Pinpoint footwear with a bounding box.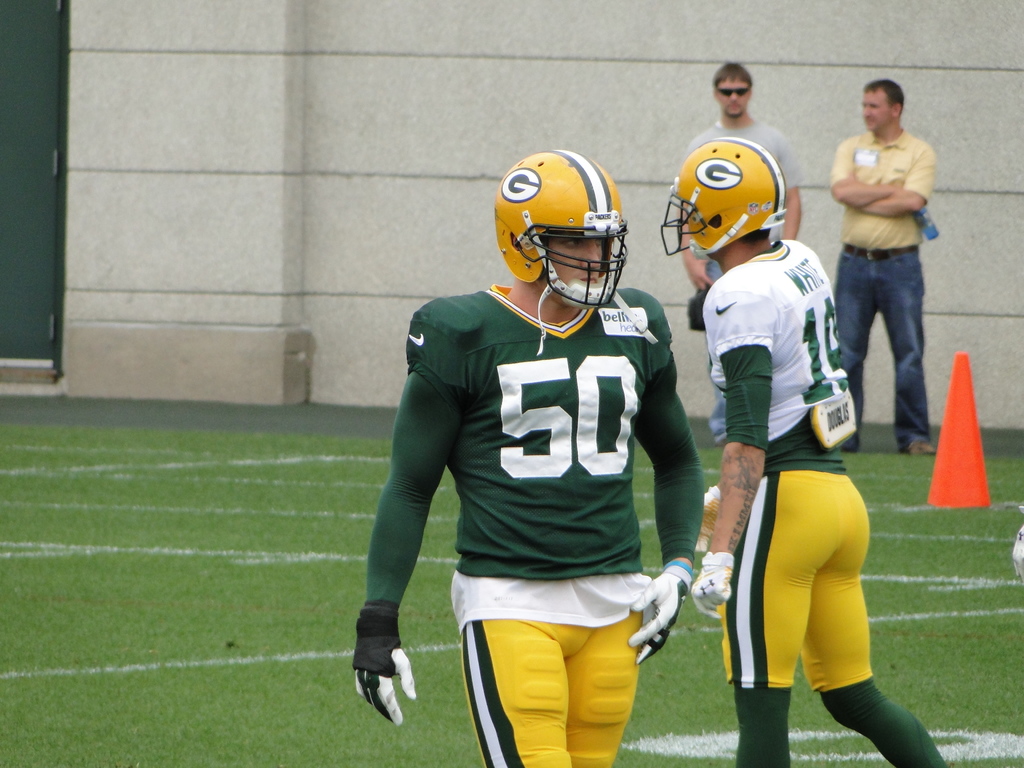
[x1=819, y1=673, x2=945, y2=767].
